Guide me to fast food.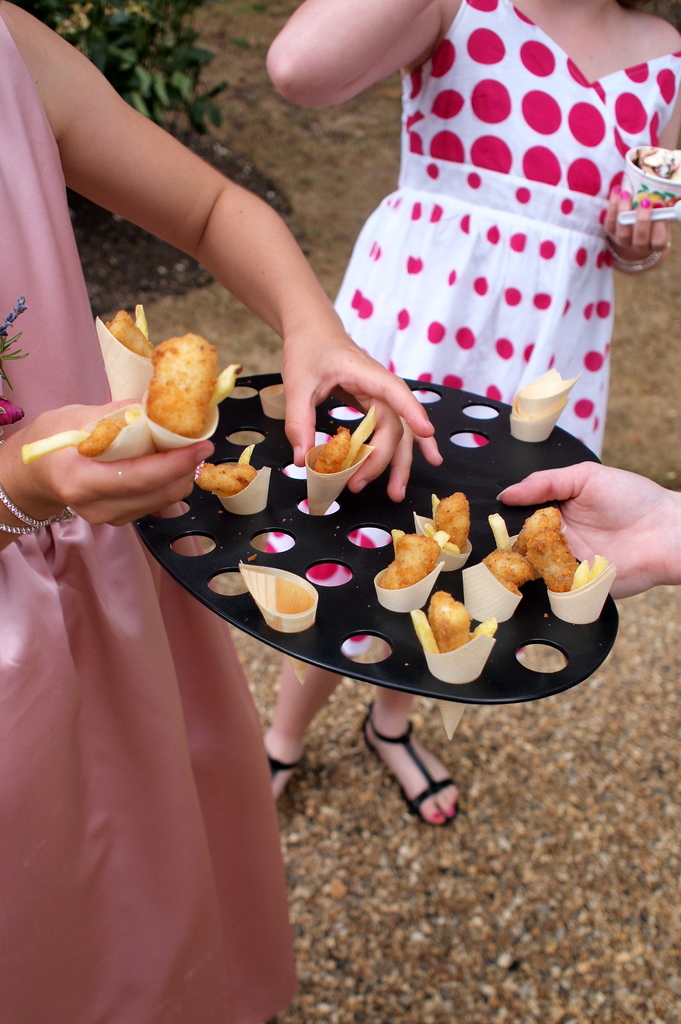
Guidance: left=378, top=534, right=433, bottom=590.
